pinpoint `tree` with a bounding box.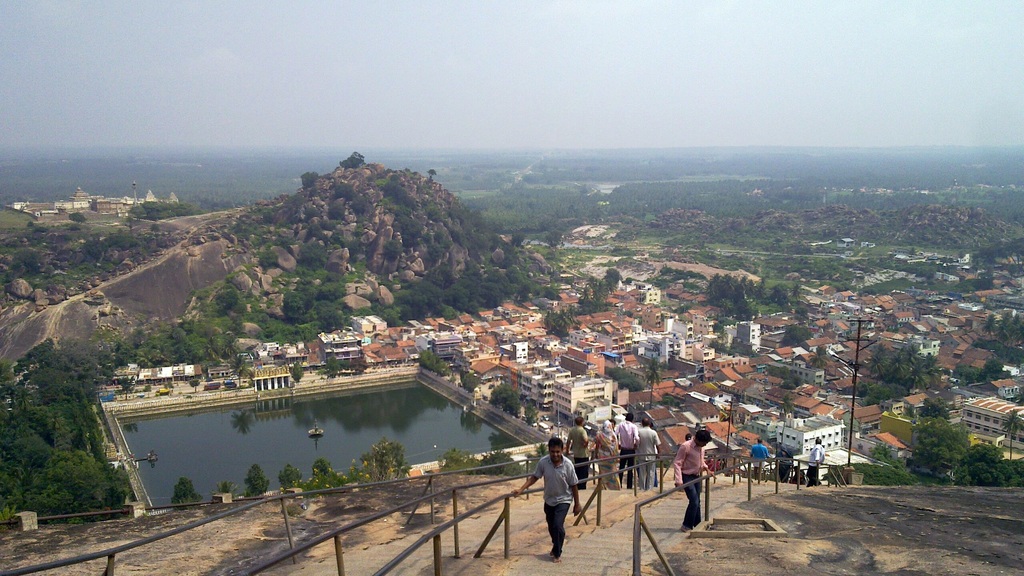
961, 442, 1023, 486.
